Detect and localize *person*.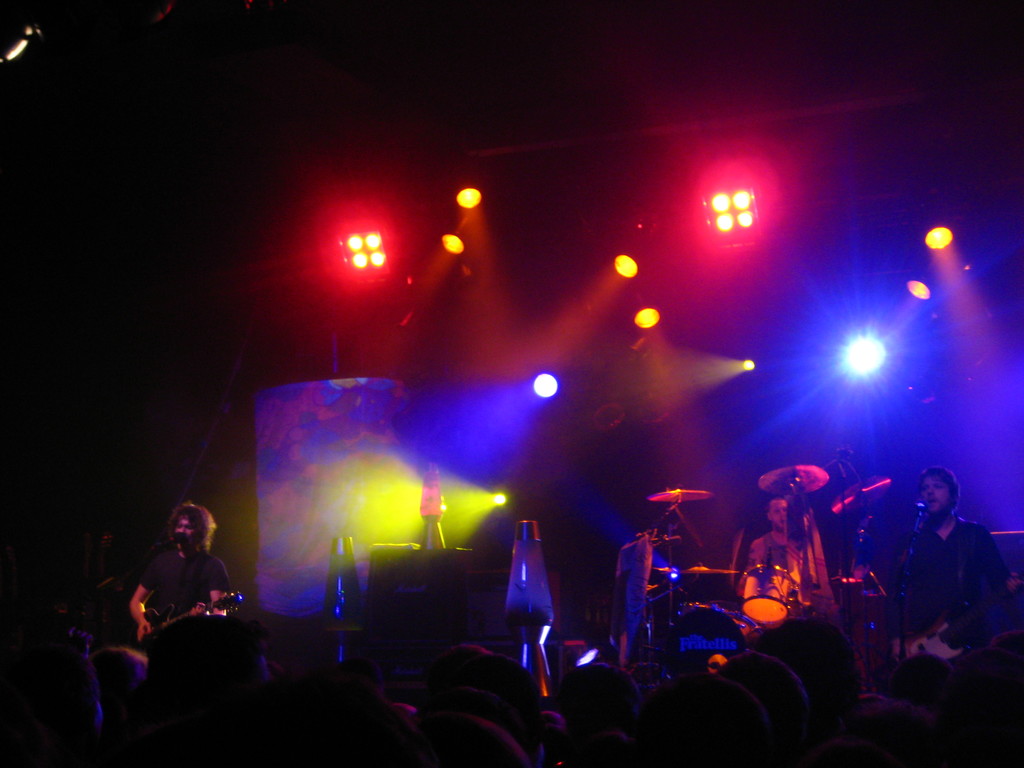
Localized at l=870, t=467, r=1006, b=699.
